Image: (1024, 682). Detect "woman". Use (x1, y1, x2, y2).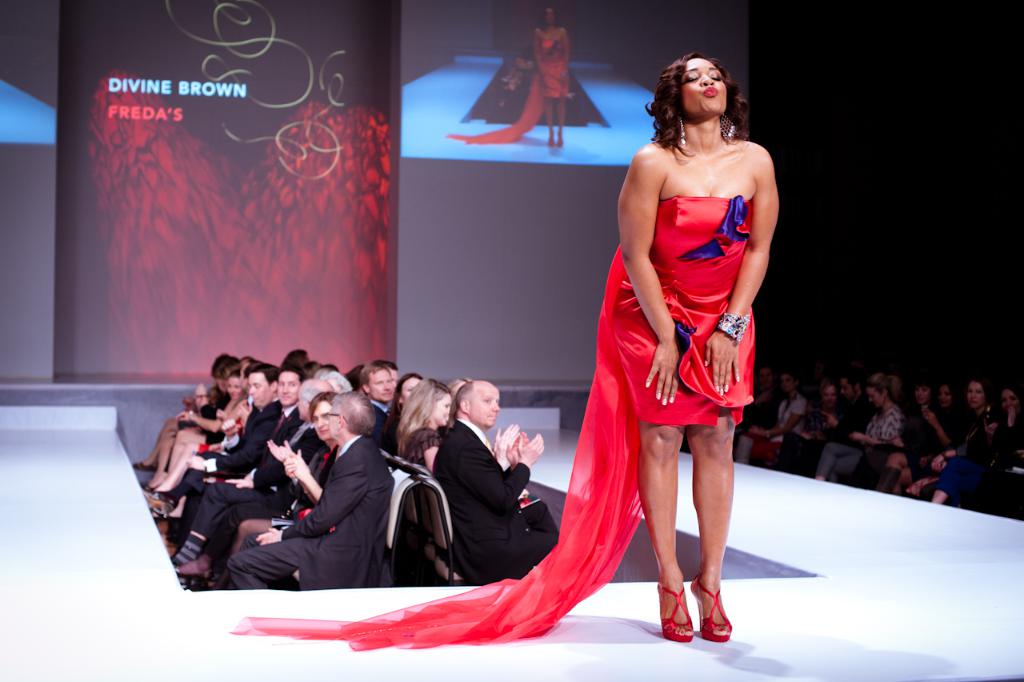
(169, 370, 240, 480).
